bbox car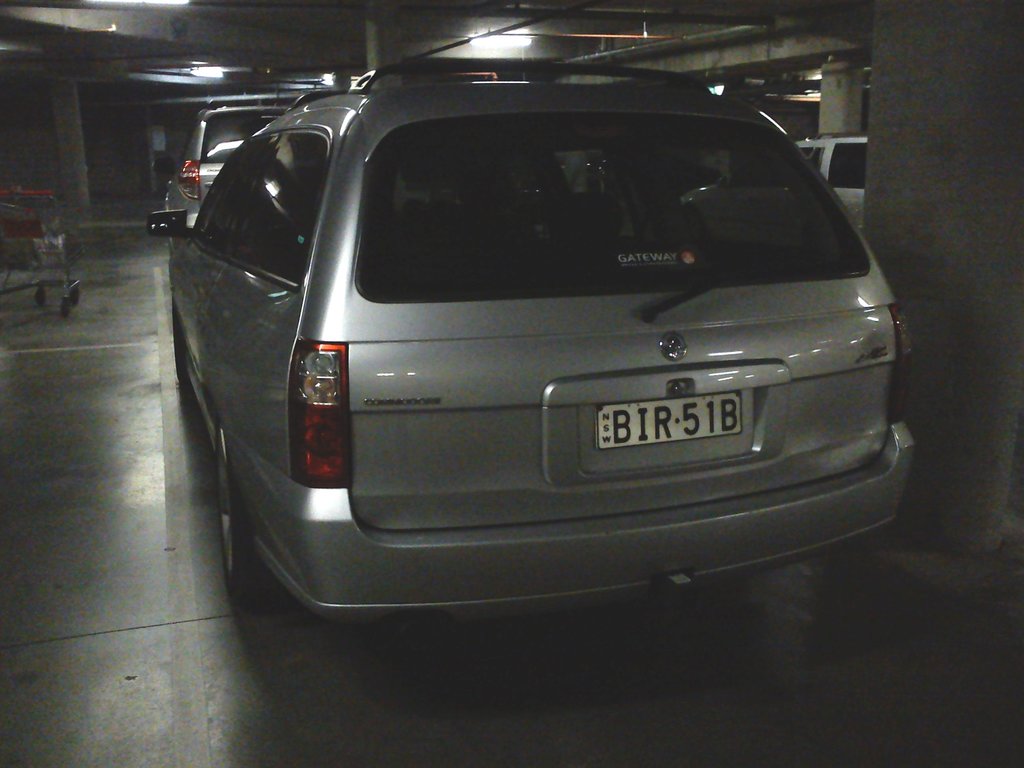
box(667, 129, 900, 240)
